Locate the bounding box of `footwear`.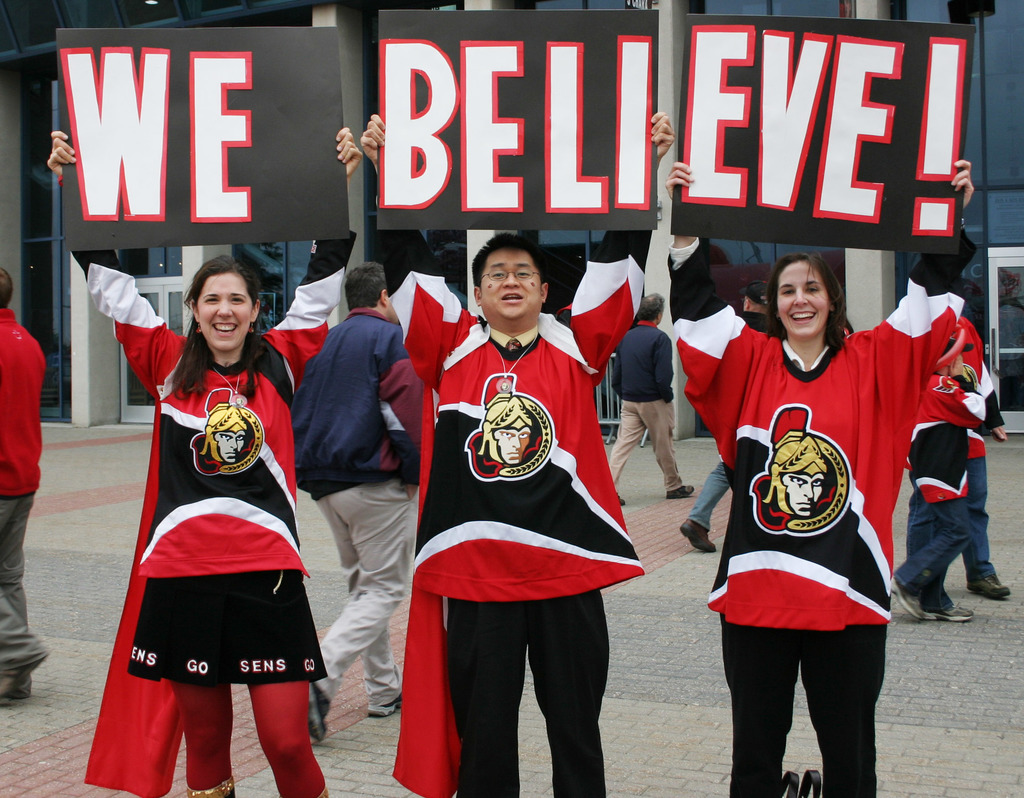
Bounding box: crop(889, 579, 937, 620).
